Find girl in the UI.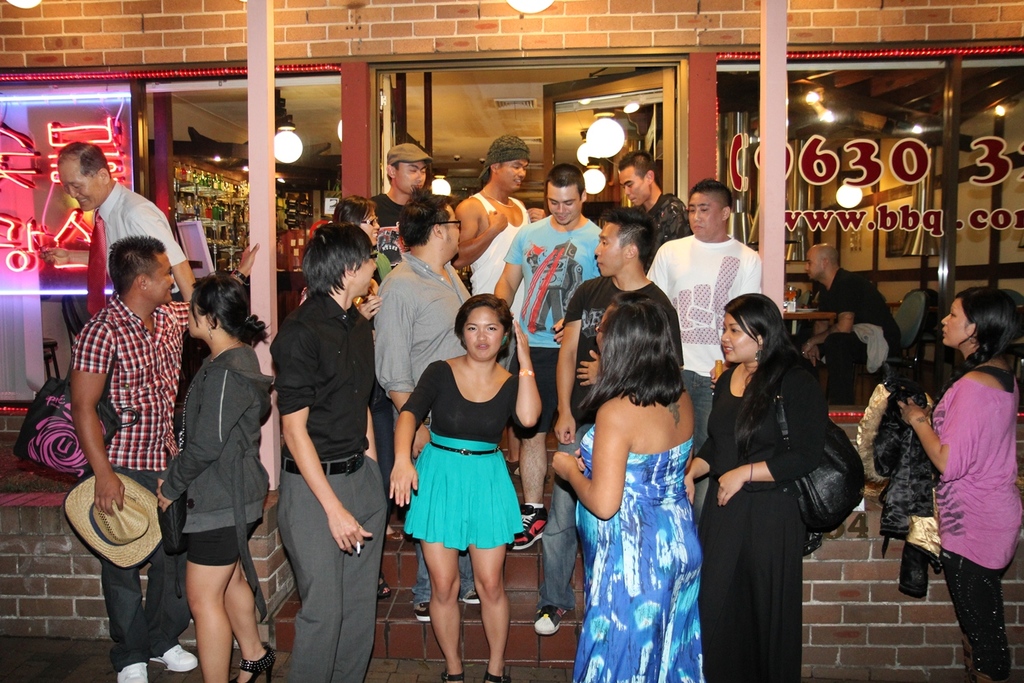
UI element at pyautogui.locateOnScreen(879, 278, 1019, 682).
